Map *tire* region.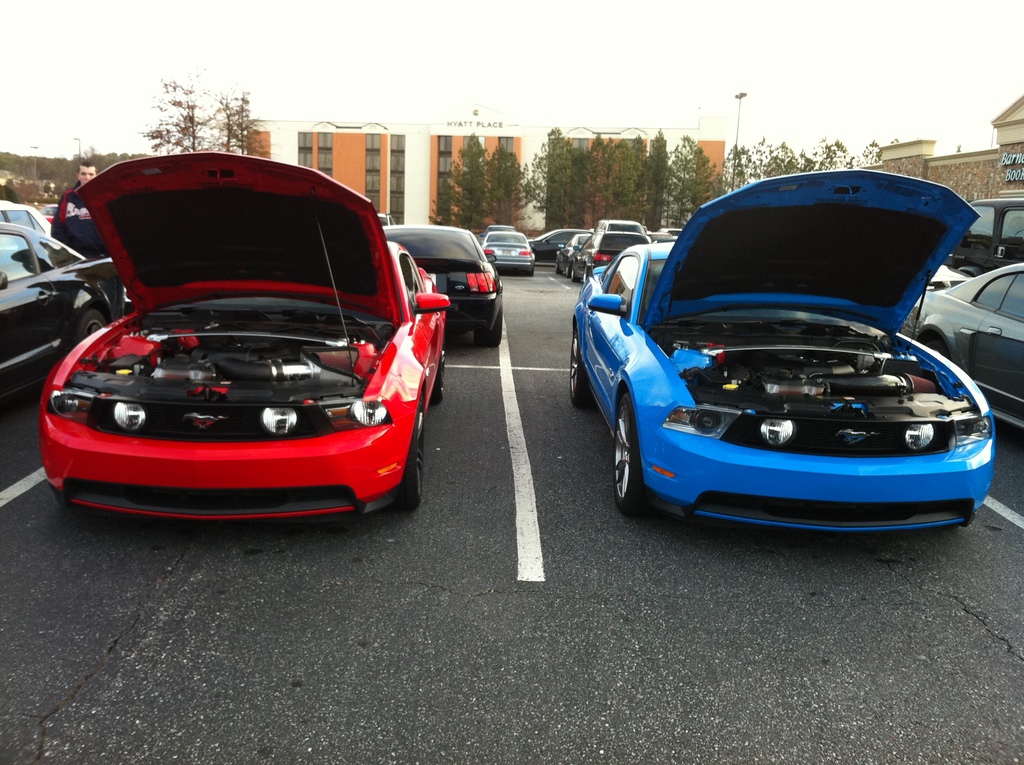
Mapped to (left=397, top=395, right=427, bottom=510).
